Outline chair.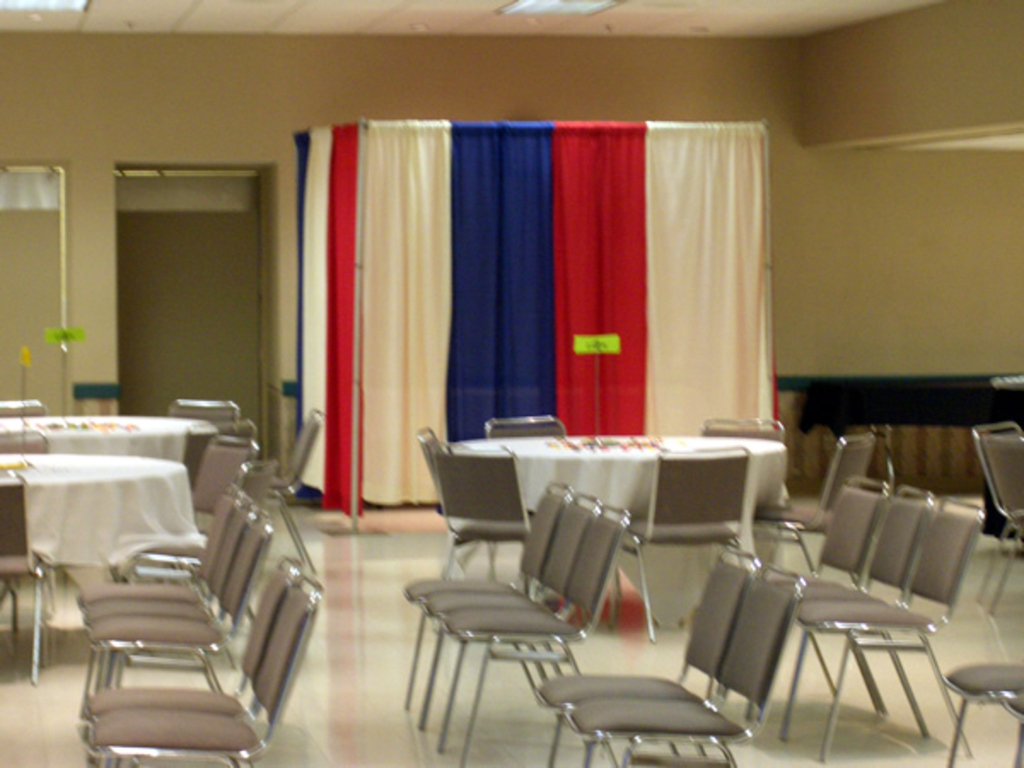
Outline: 754 437 879 573.
